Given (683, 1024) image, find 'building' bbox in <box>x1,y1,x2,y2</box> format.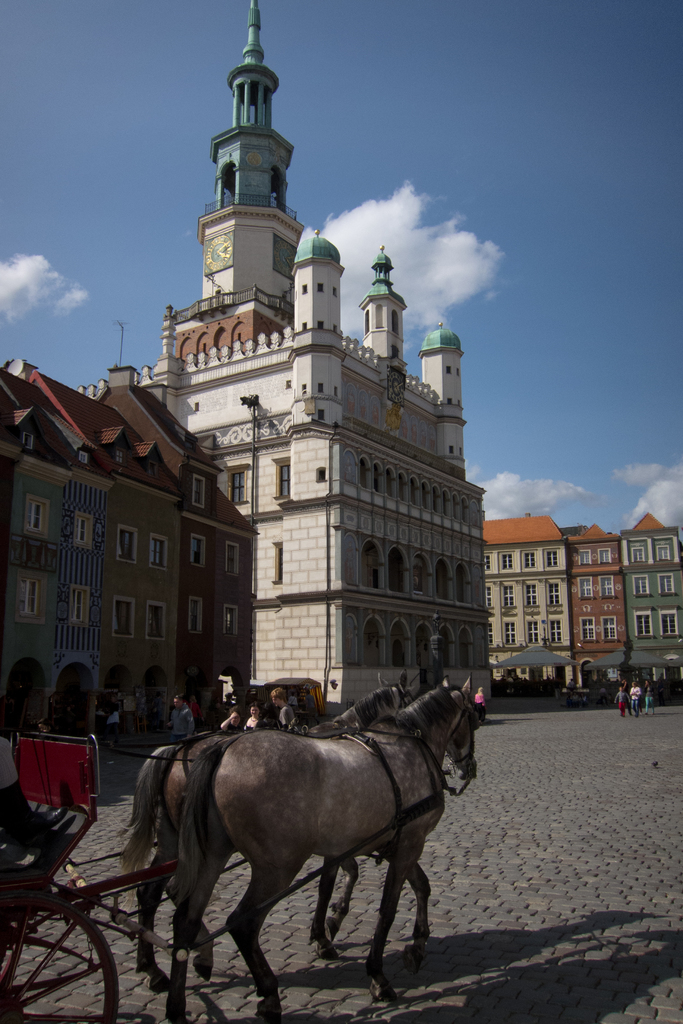
<box>0,362,266,738</box>.
